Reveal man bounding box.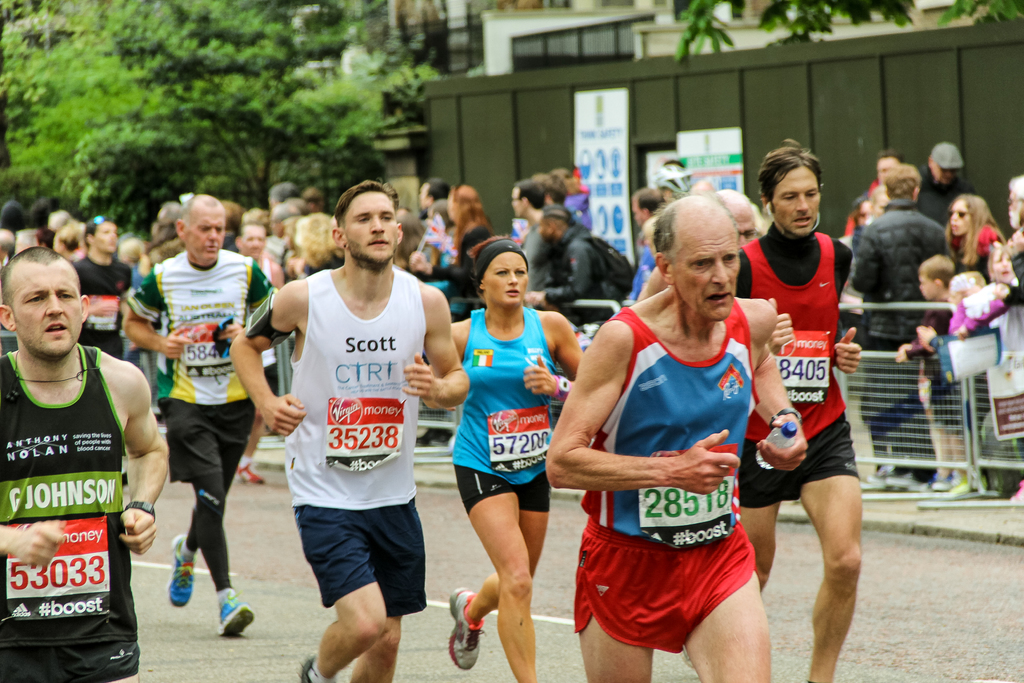
Revealed: detection(726, 141, 867, 682).
